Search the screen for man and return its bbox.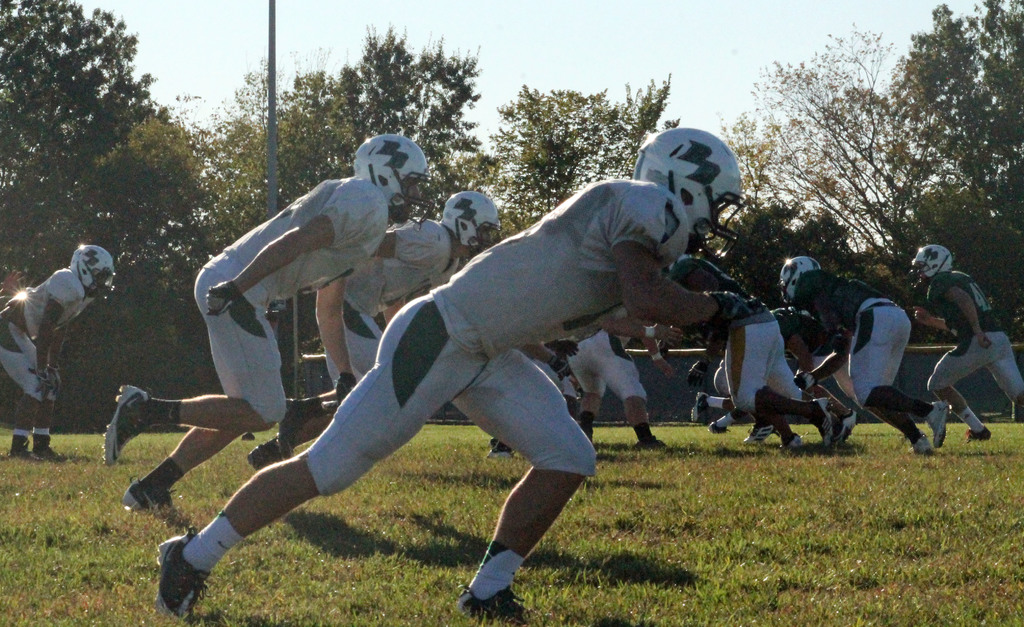
Found: l=774, t=253, r=950, b=457.
